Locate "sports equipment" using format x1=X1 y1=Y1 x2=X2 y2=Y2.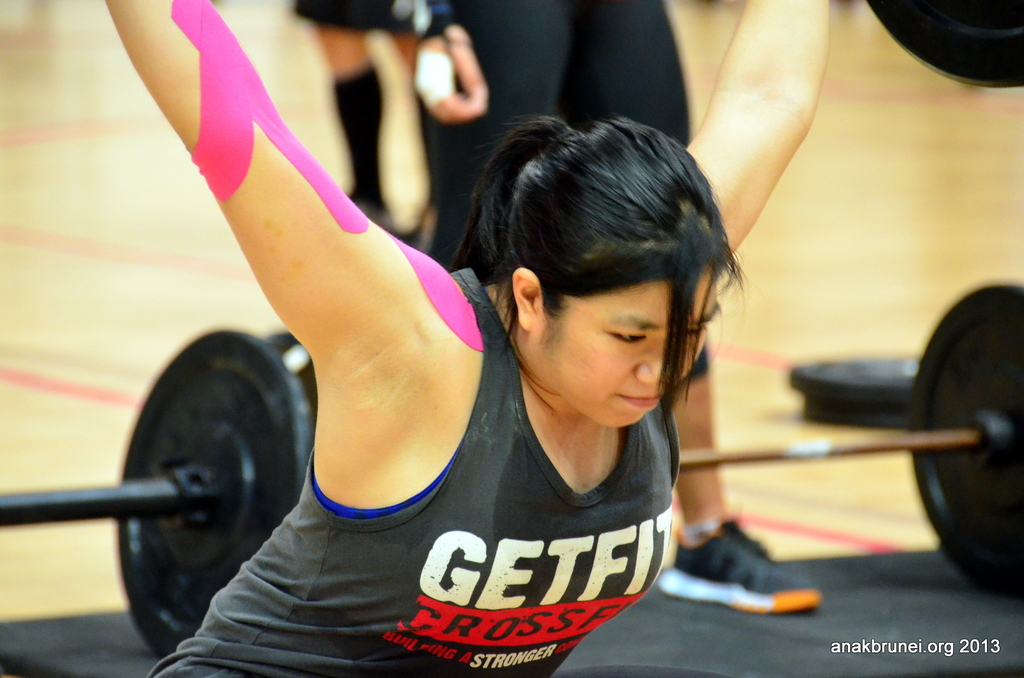
x1=0 y1=281 x2=1023 y2=656.
